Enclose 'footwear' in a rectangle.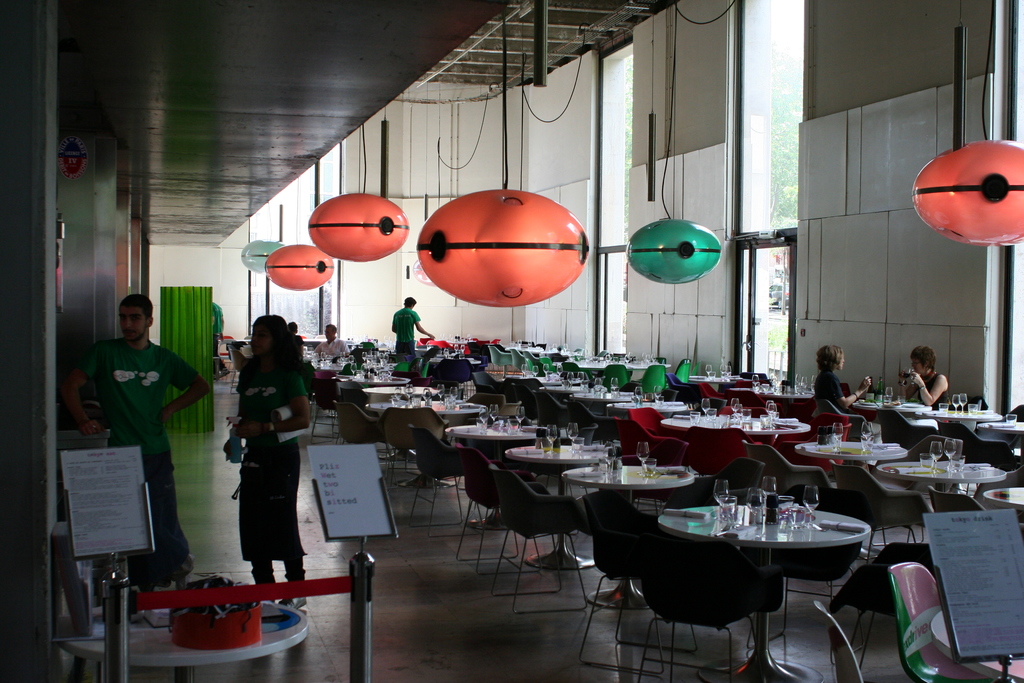
box(278, 597, 308, 611).
